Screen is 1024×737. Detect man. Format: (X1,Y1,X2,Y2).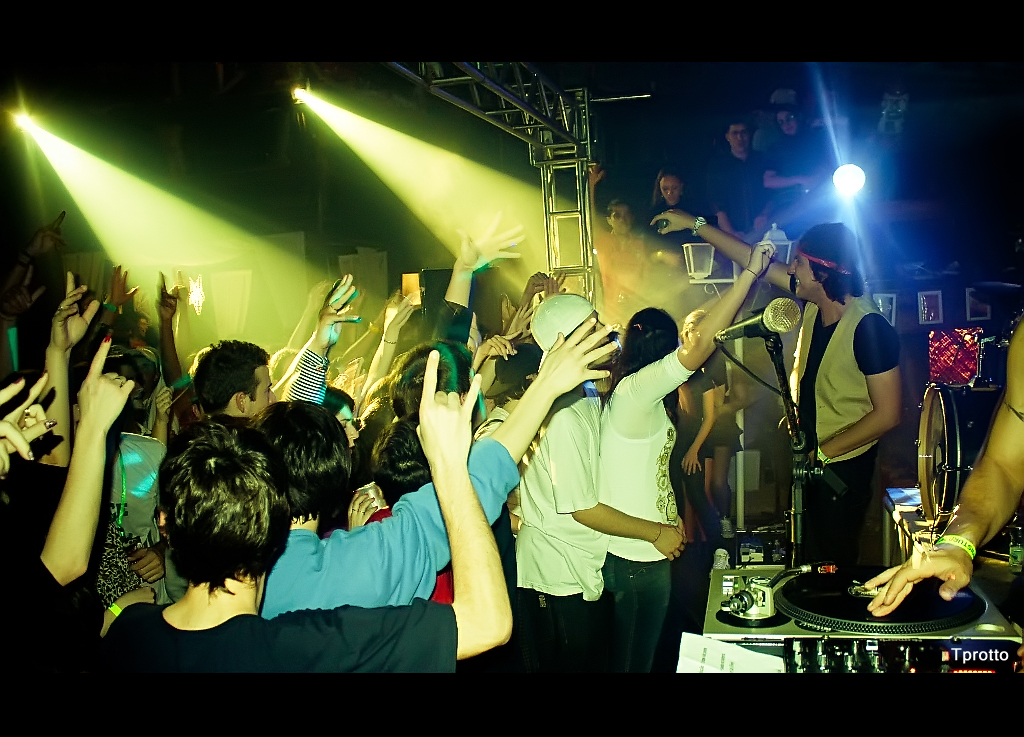
(259,323,620,621).
